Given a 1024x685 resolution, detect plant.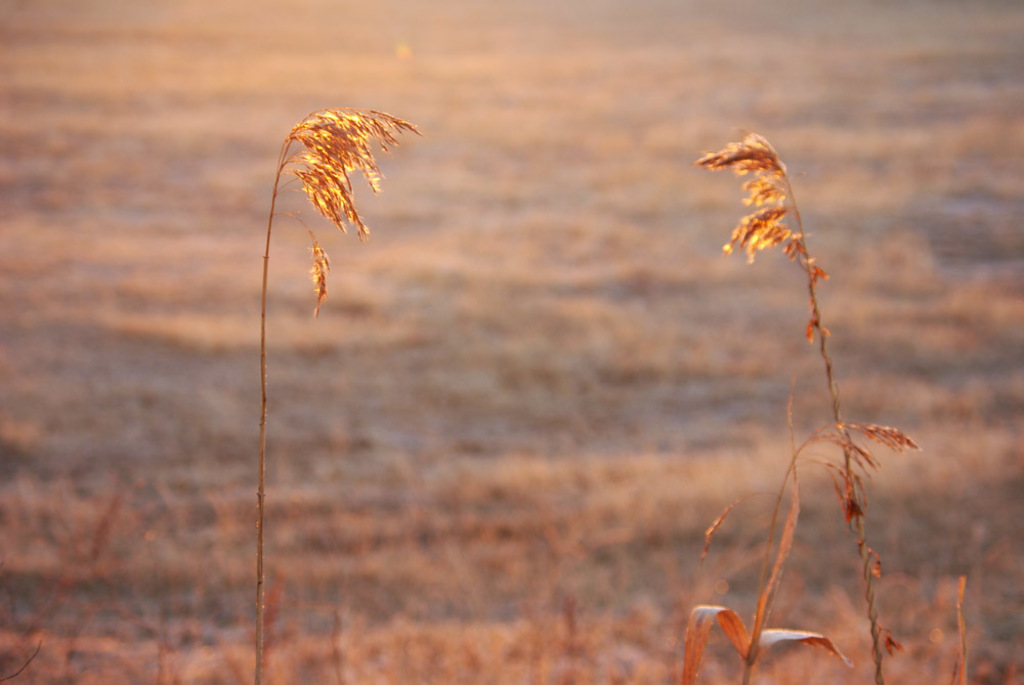
box(250, 105, 421, 684).
